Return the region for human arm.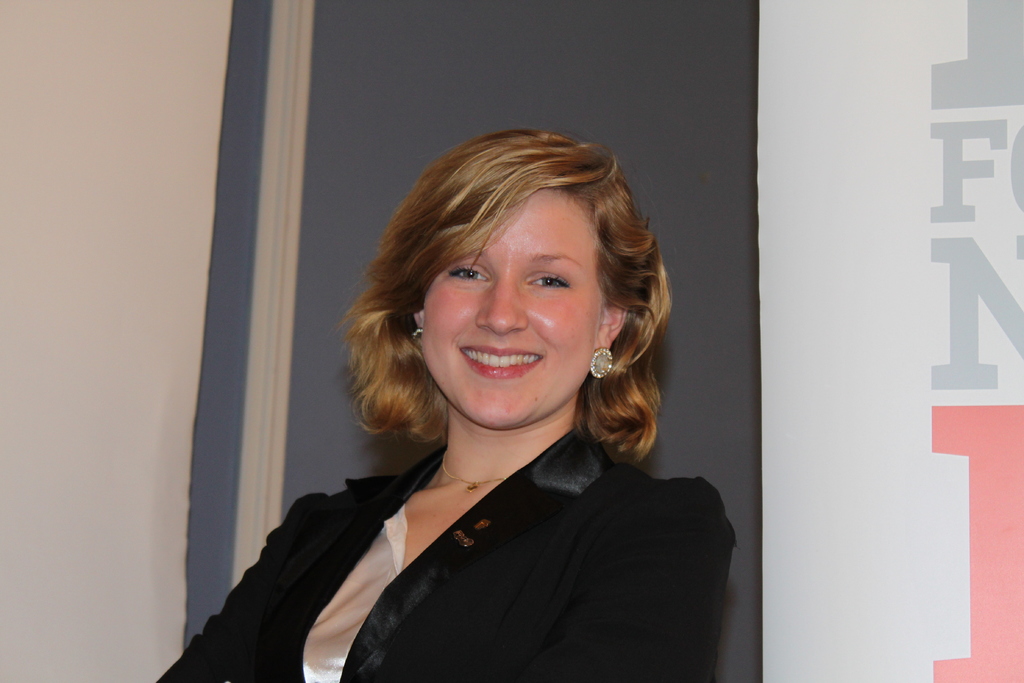
576, 482, 738, 679.
